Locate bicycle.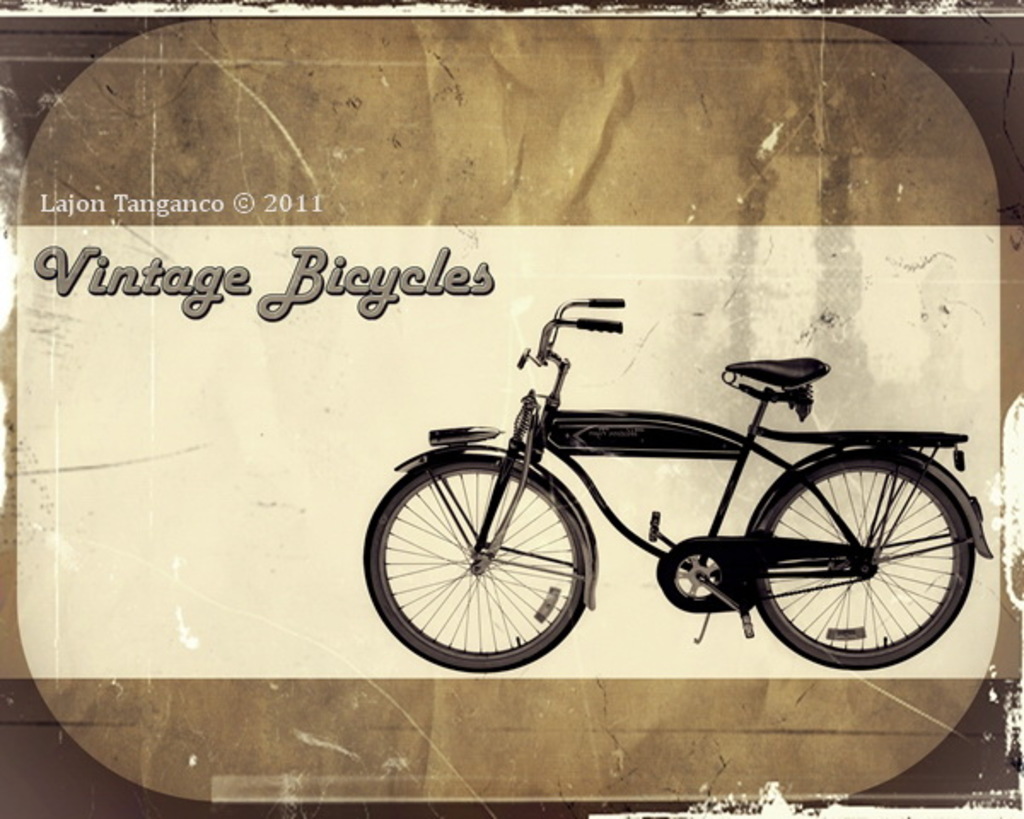
Bounding box: bbox(350, 314, 980, 682).
